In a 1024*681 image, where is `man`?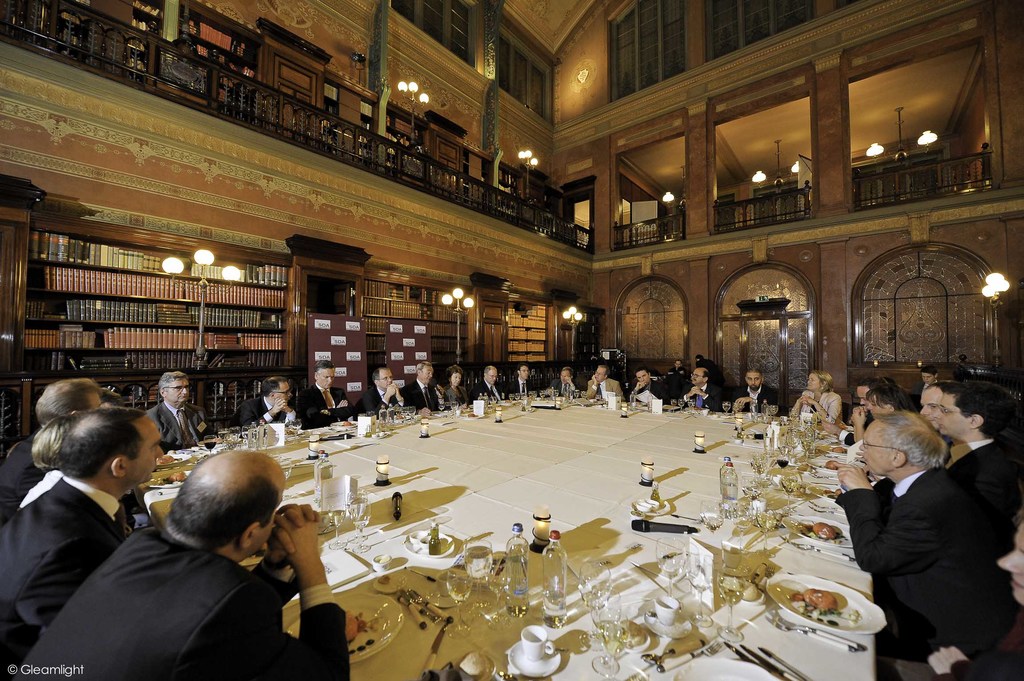
rect(401, 356, 442, 419).
